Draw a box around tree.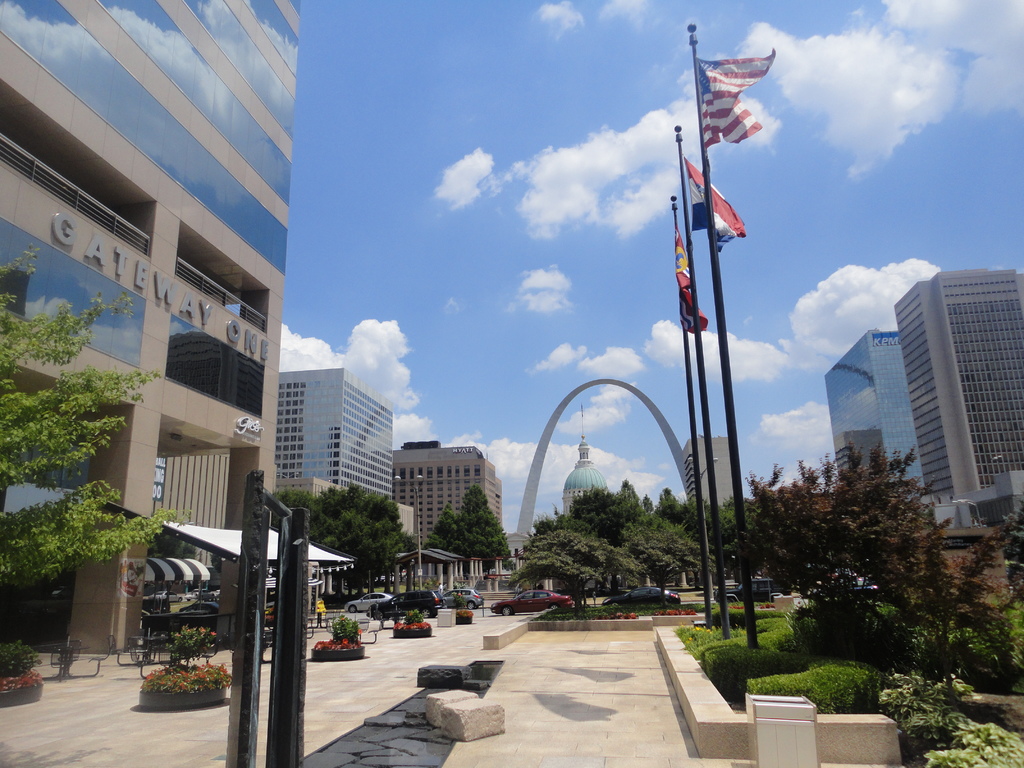
crop(739, 447, 1023, 686).
